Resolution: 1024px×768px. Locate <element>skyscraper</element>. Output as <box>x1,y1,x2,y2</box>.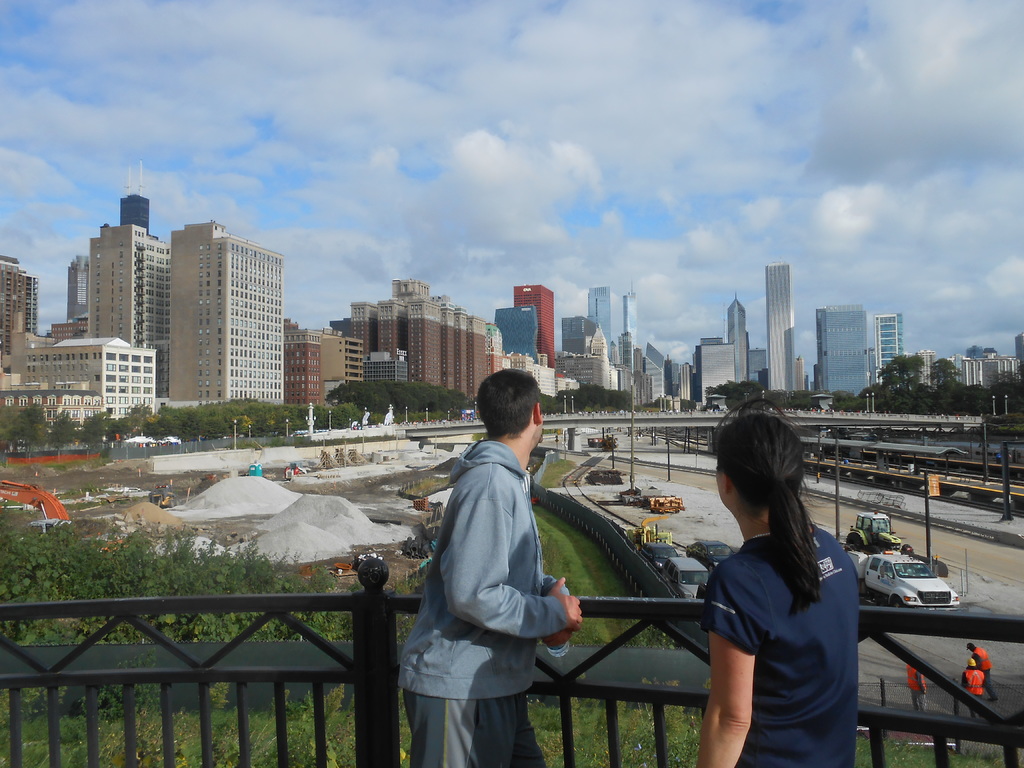
<box>518,283,557,369</box>.
